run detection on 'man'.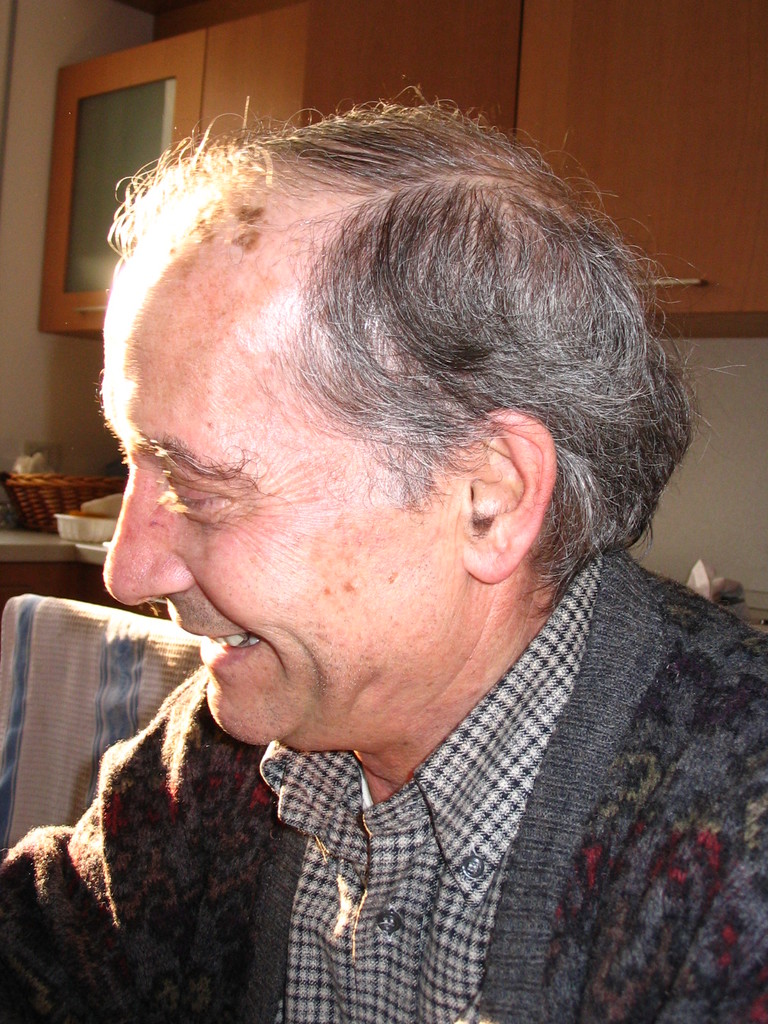
Result: bbox=[0, 81, 767, 1023].
